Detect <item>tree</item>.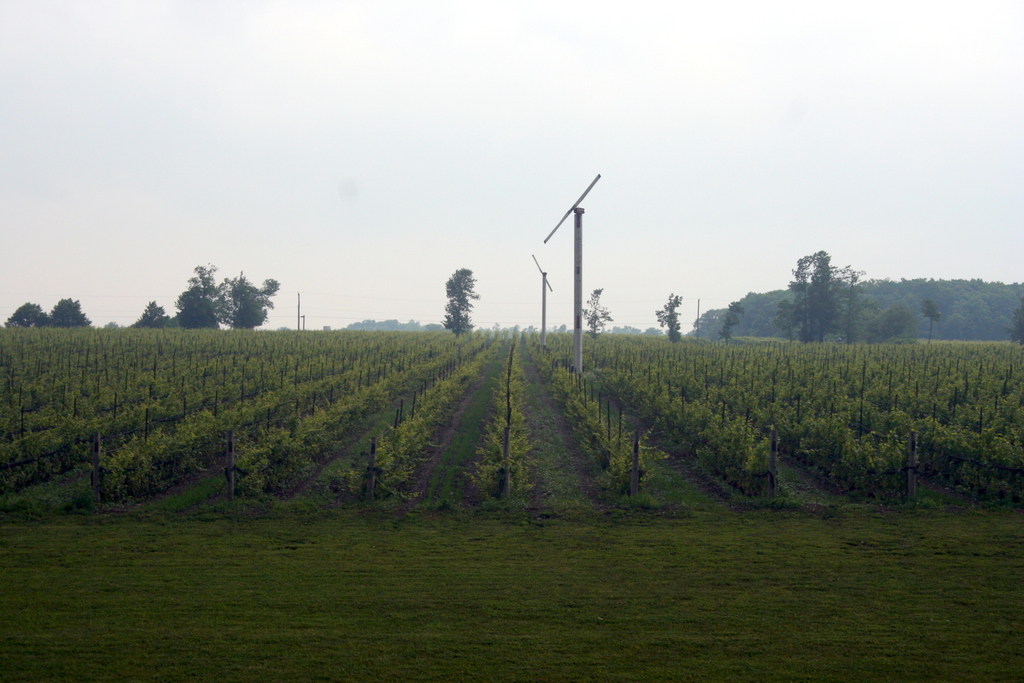
Detected at <bbox>47, 296, 92, 327</bbox>.
